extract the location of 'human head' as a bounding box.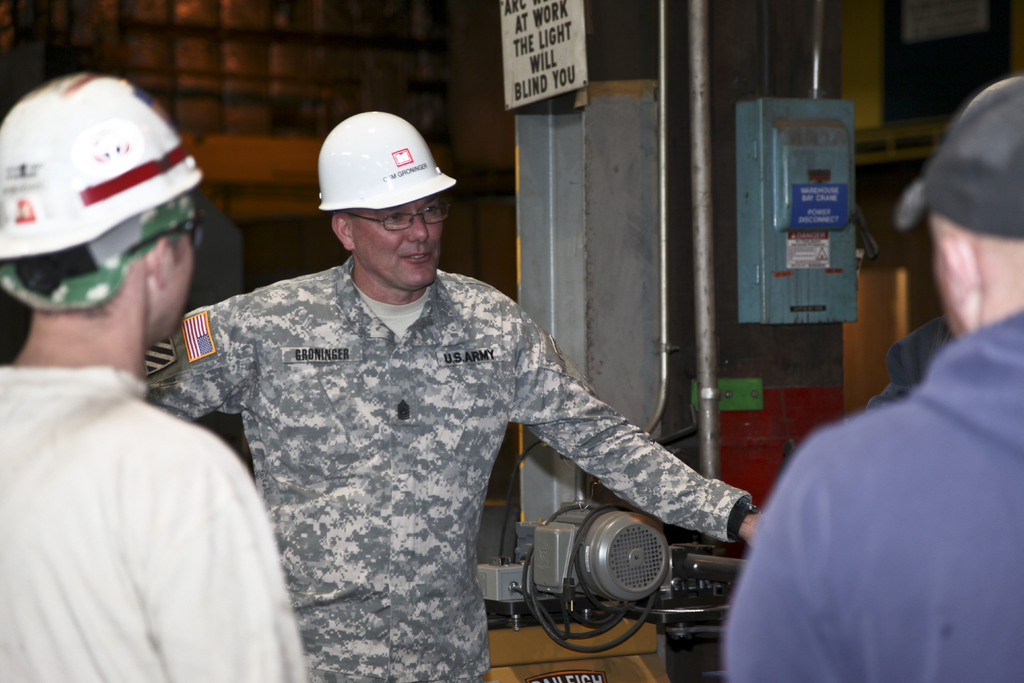
left=0, top=73, right=198, bottom=346.
